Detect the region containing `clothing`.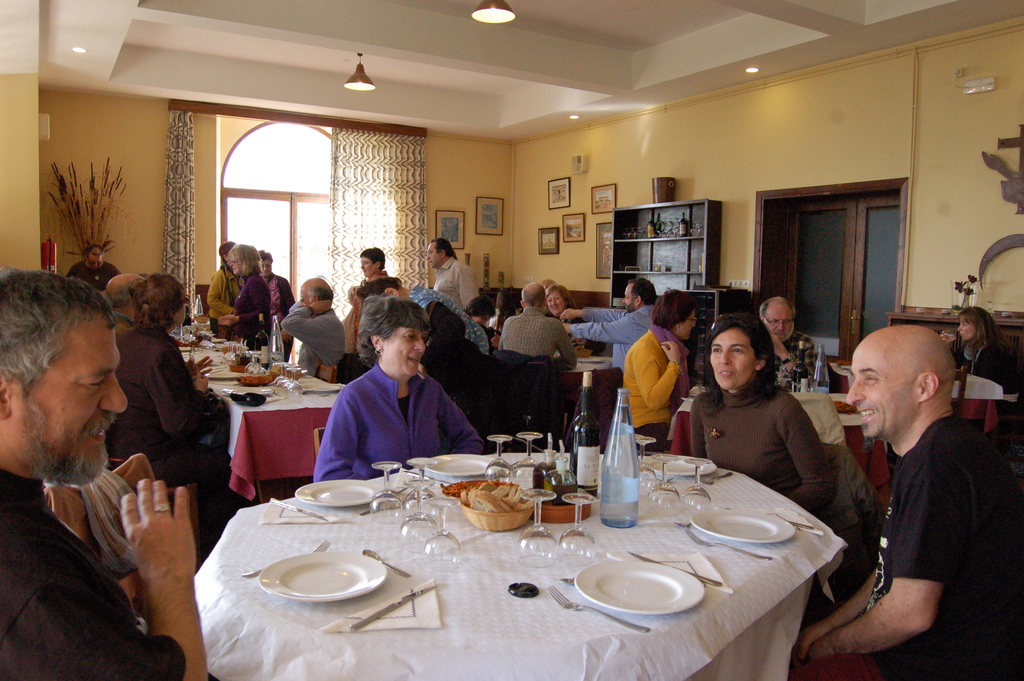
[x1=66, y1=256, x2=124, y2=296].
